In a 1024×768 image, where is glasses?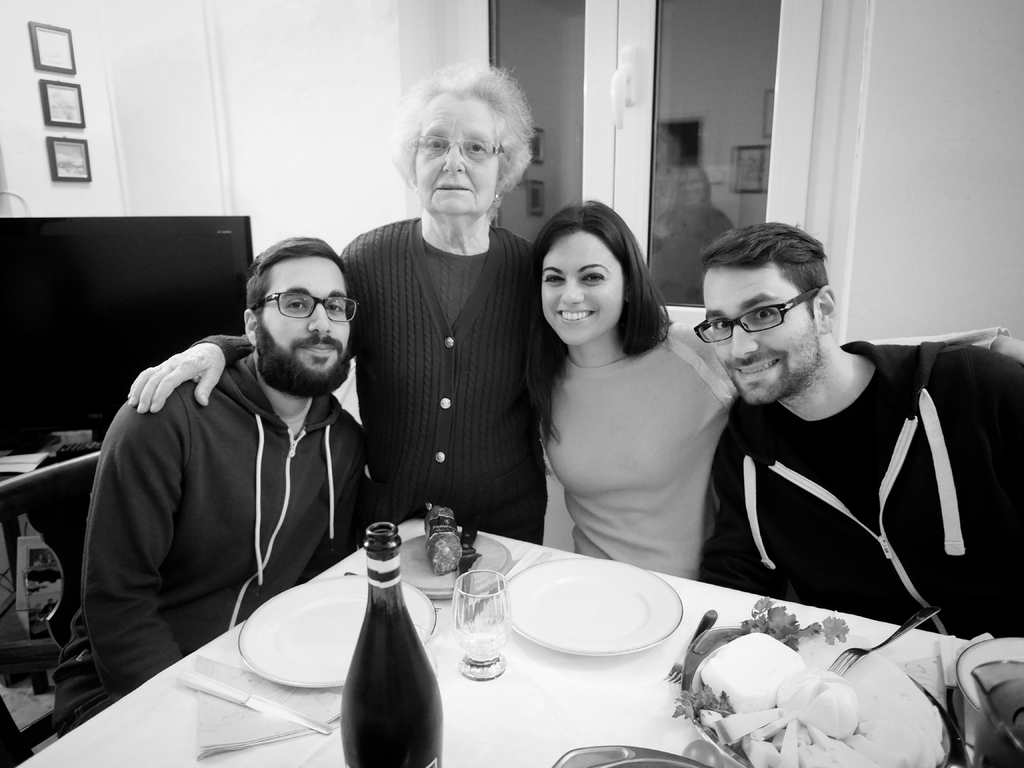
236,290,362,320.
